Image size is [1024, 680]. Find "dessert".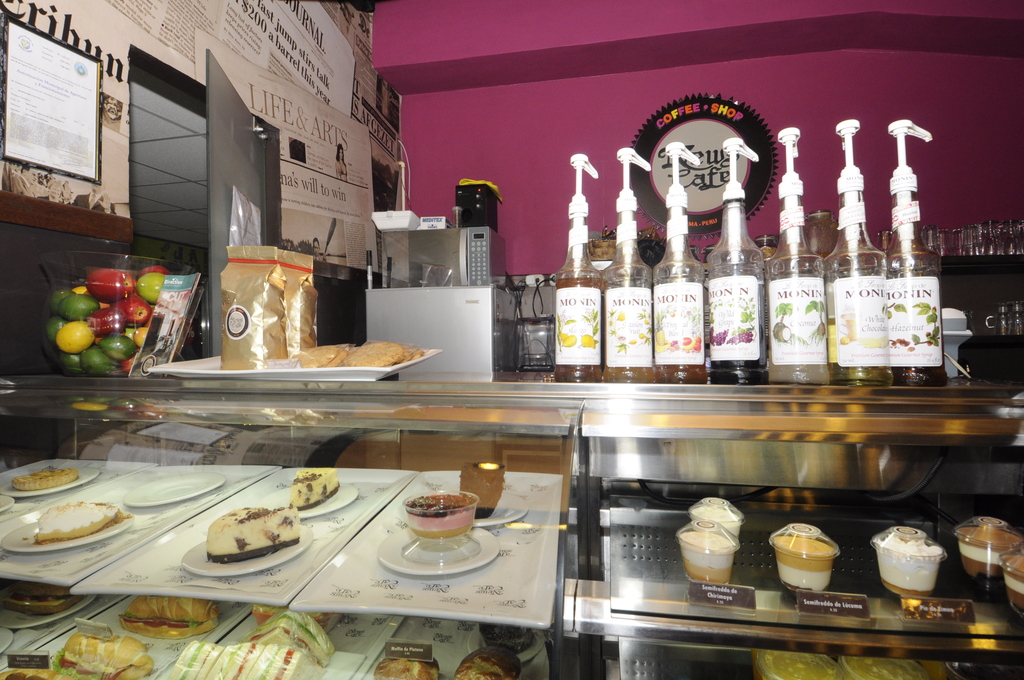
99 339 127 369.
